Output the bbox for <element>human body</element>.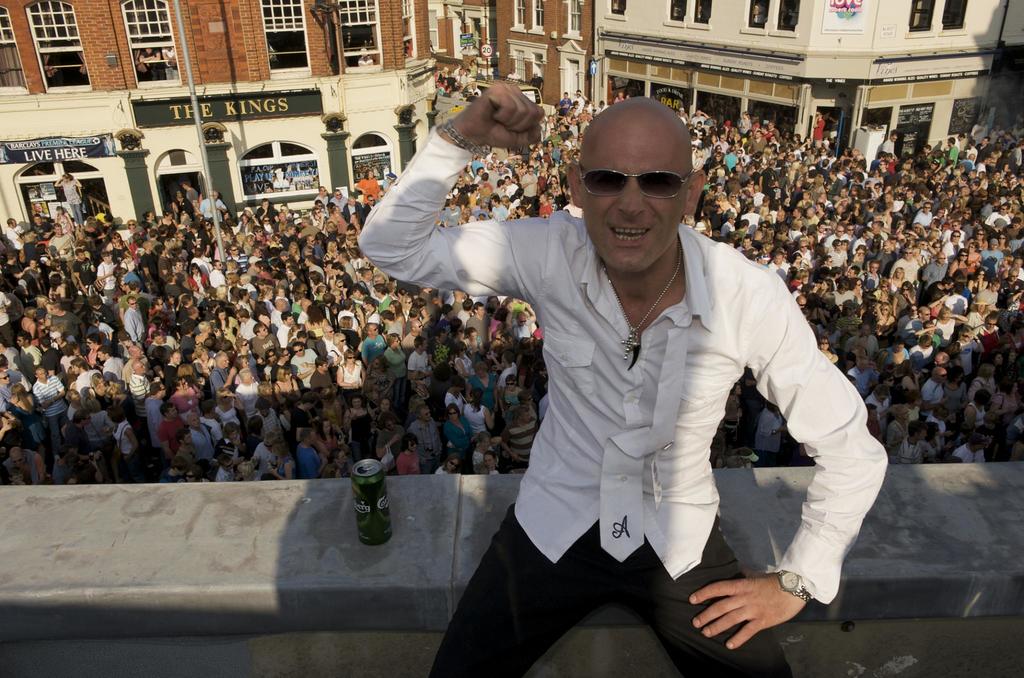
rect(934, 151, 945, 170).
